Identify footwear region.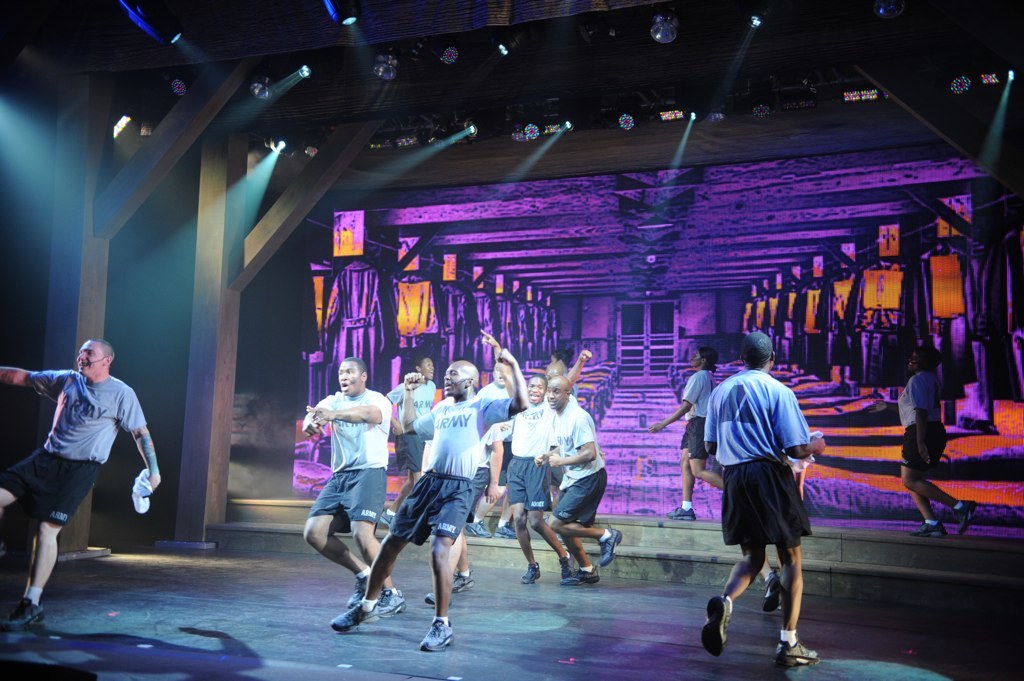
Region: 454,565,477,593.
